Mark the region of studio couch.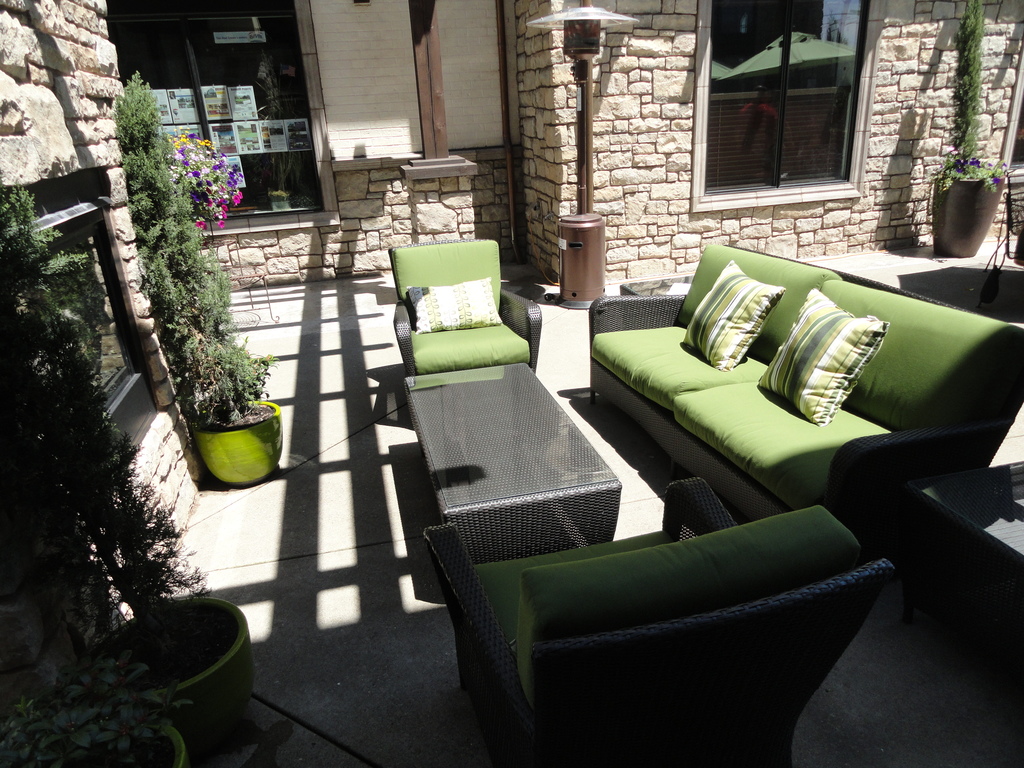
Region: 385 233 541 401.
